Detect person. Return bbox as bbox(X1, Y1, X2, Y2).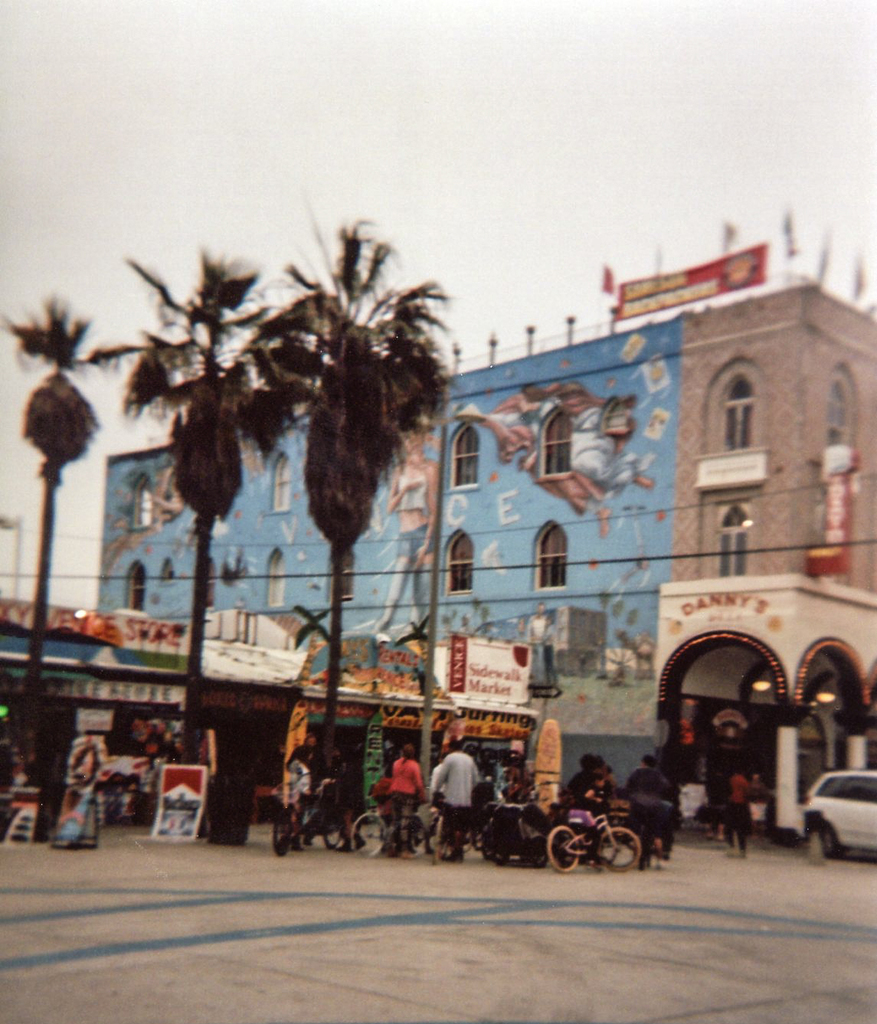
bbox(526, 602, 551, 702).
